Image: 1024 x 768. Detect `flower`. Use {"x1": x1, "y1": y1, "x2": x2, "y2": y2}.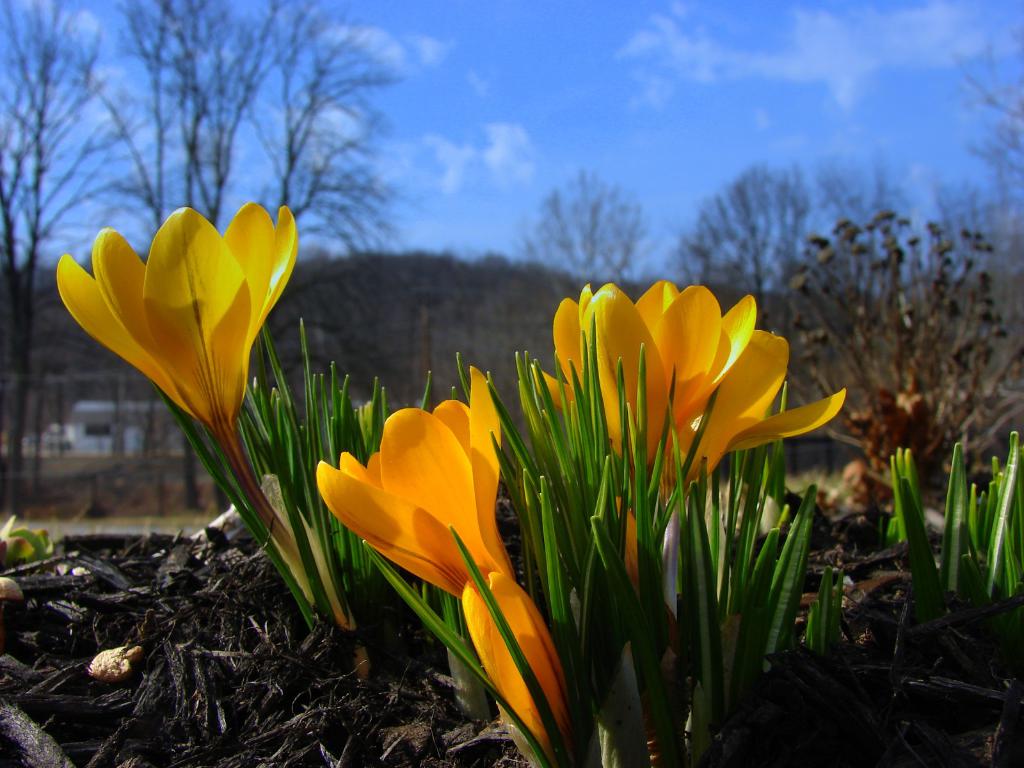
{"x1": 525, "y1": 278, "x2": 851, "y2": 521}.
